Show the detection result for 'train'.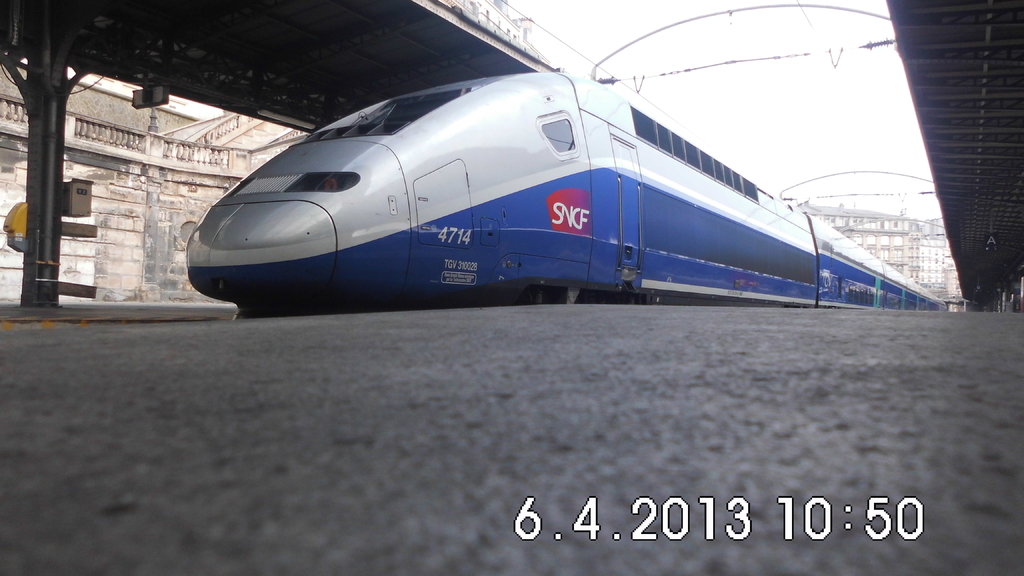
(left=156, top=73, right=970, bottom=314).
